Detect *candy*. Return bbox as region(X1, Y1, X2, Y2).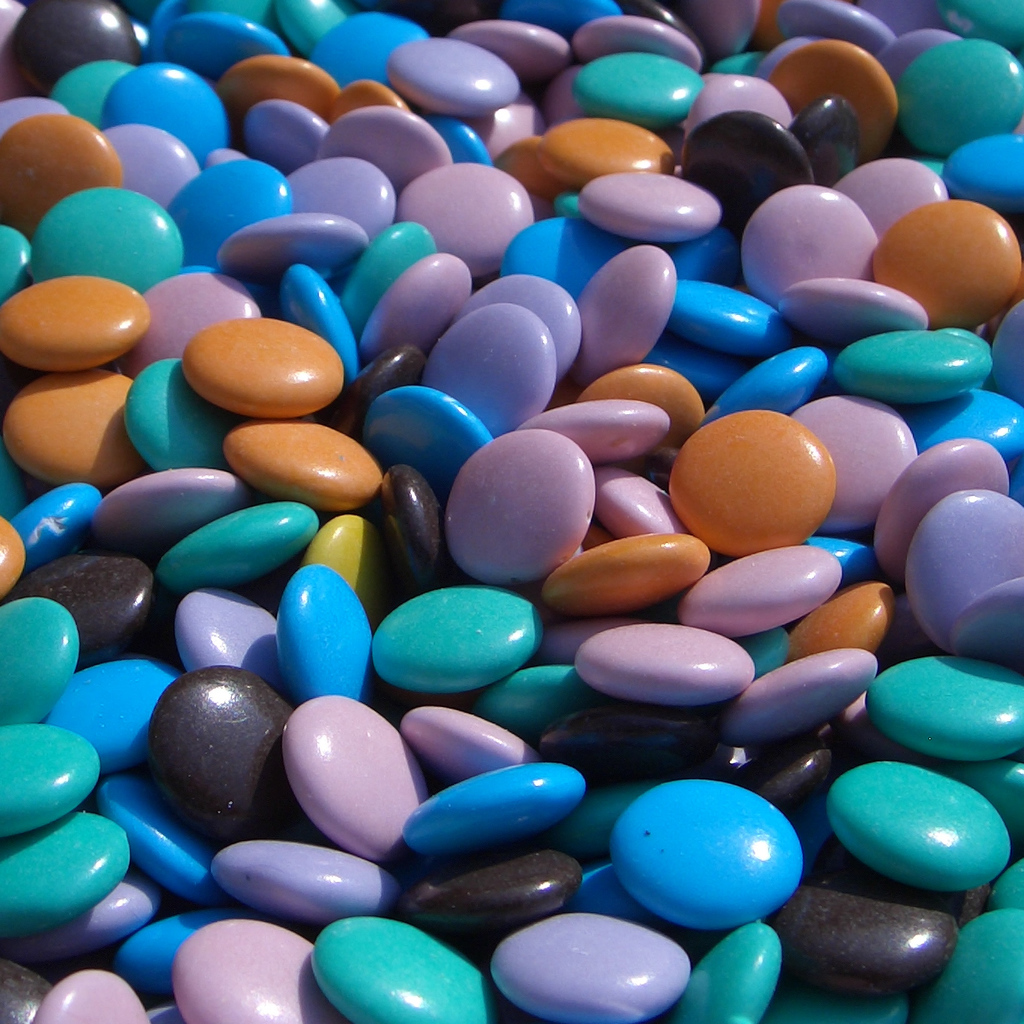
region(17, 0, 1023, 1023).
